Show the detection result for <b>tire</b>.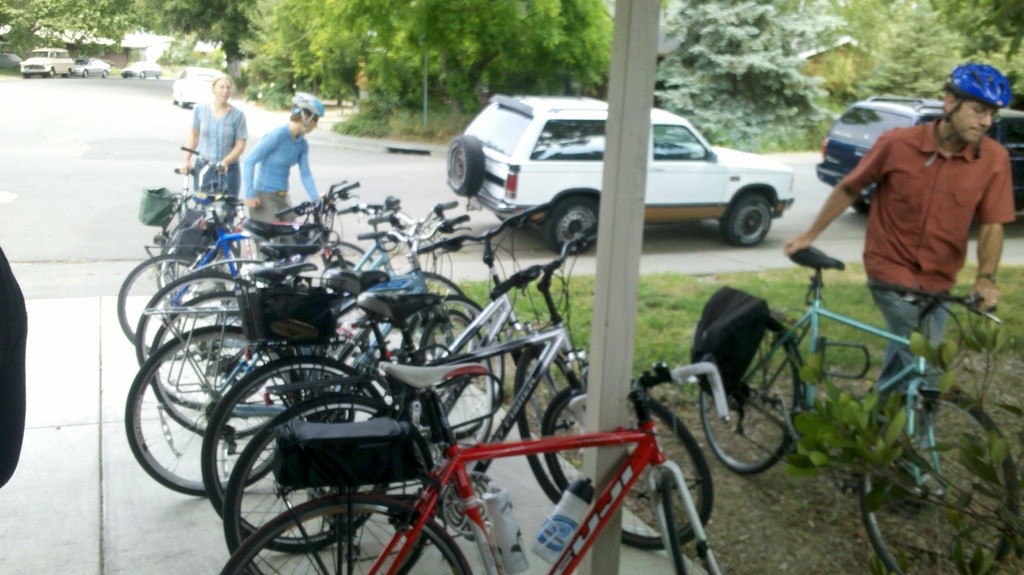
bbox=[851, 188, 877, 218].
